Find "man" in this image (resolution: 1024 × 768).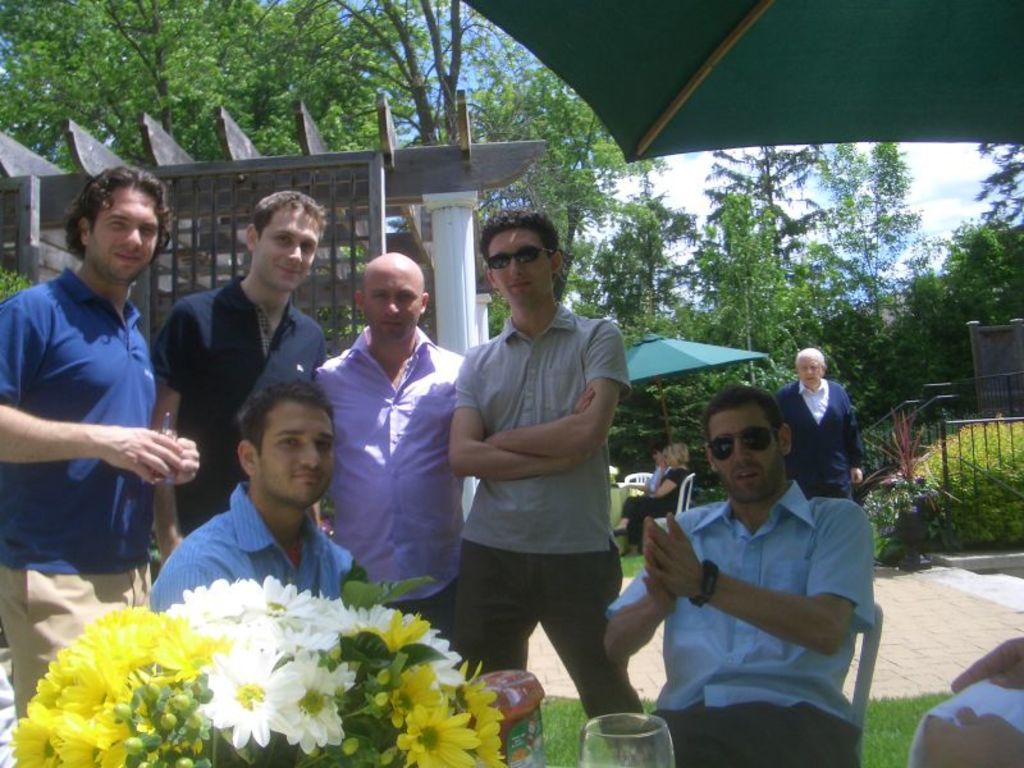
[444,212,637,767].
